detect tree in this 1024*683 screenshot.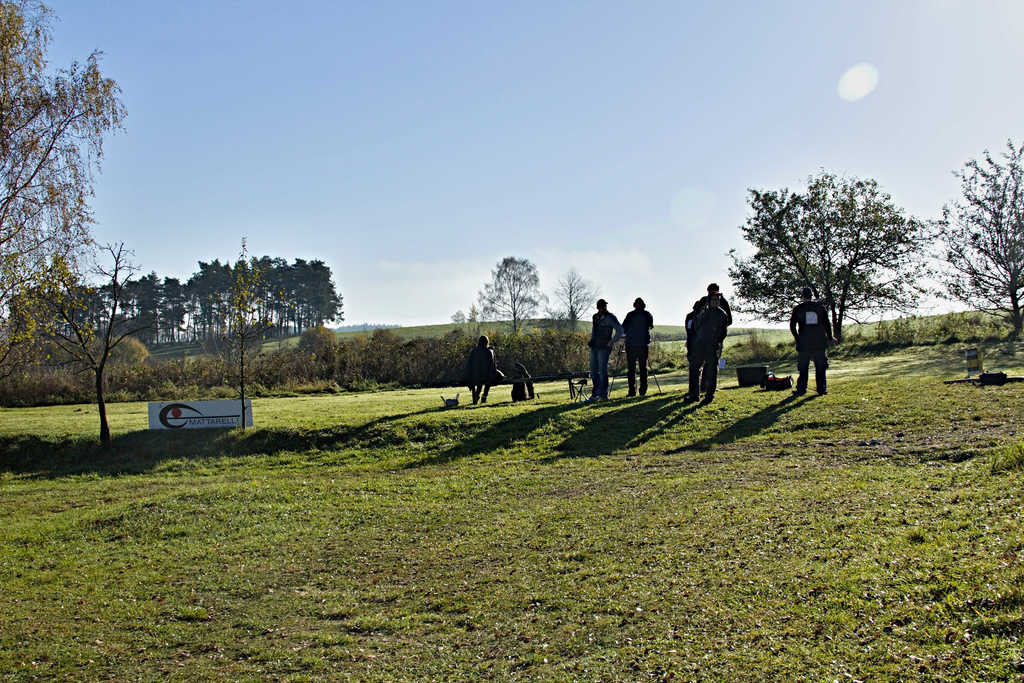
Detection: rect(0, 0, 131, 374).
